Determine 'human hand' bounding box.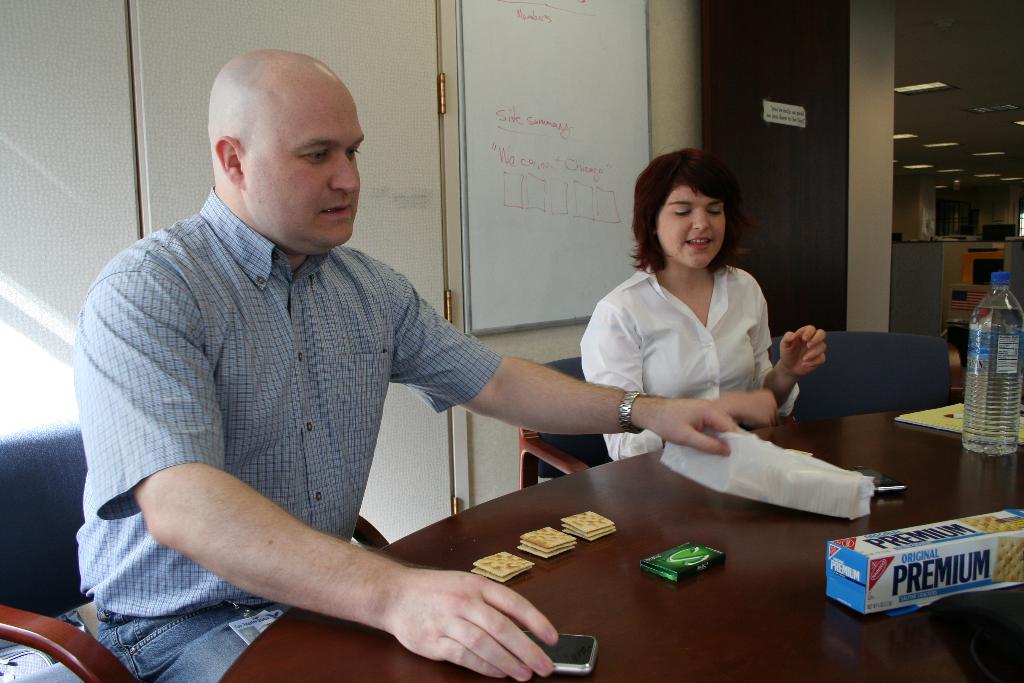
Determined: bbox=[779, 324, 829, 379].
